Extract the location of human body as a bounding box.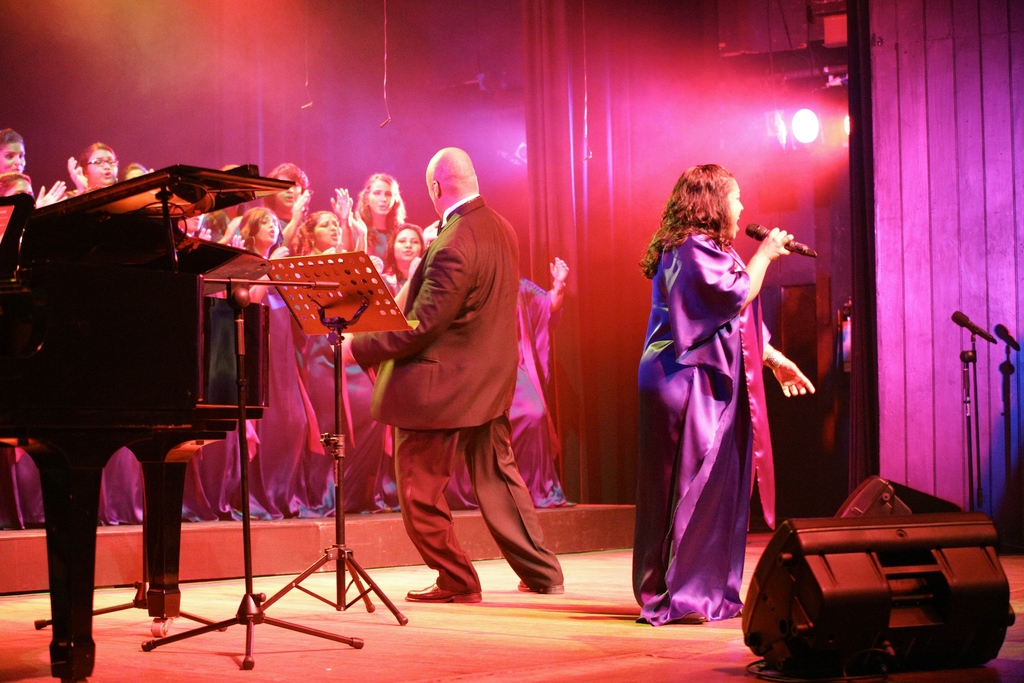
<box>641,153,817,646</box>.
